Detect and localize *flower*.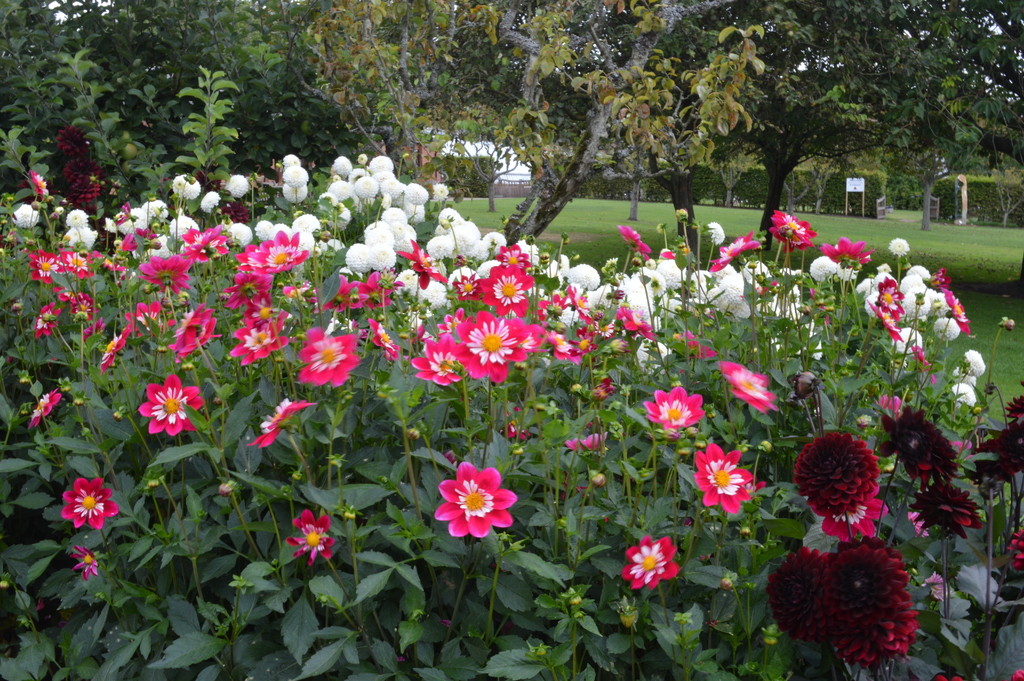
Localized at <box>954,380,975,406</box>.
